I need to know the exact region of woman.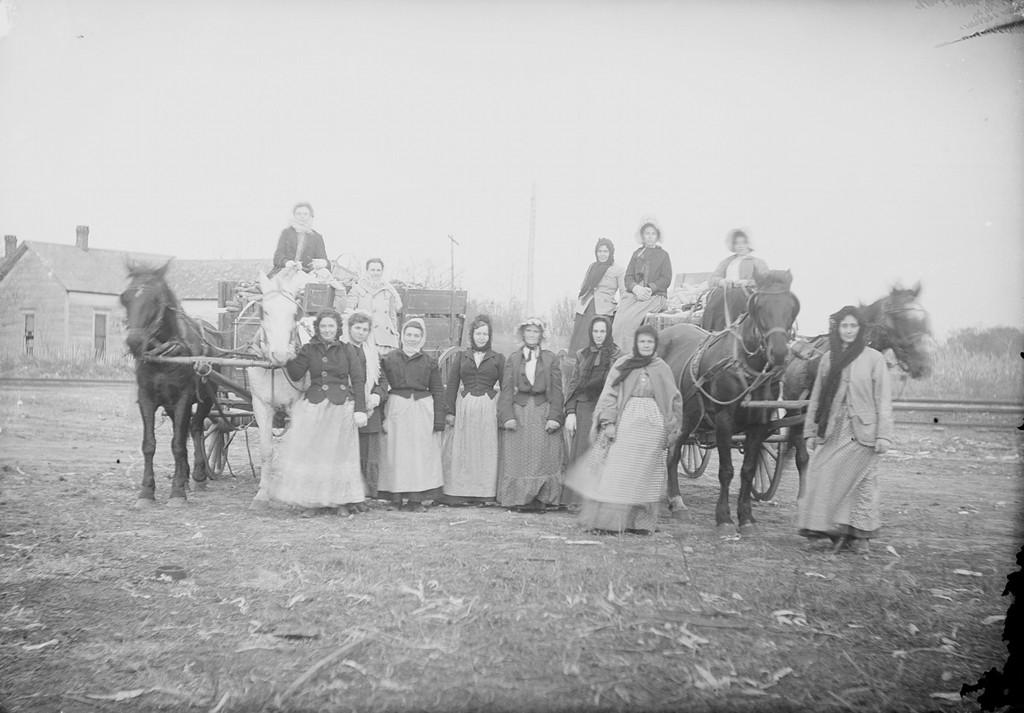
Region: box(618, 218, 673, 356).
